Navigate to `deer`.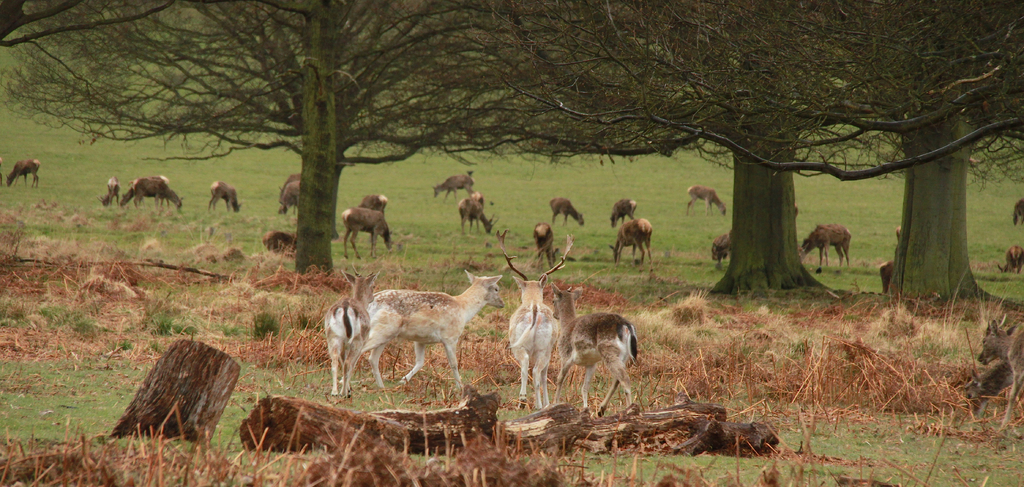
Navigation target: 611/217/655/263.
